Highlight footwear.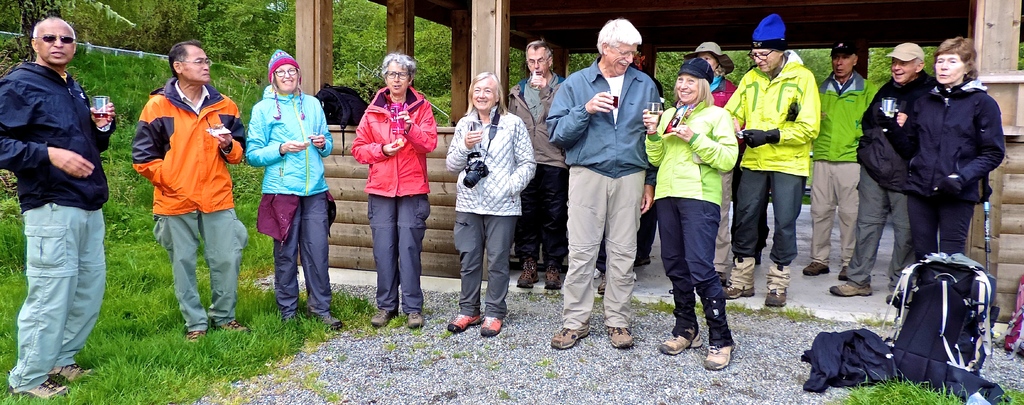
Highlighted region: rect(322, 311, 340, 329).
